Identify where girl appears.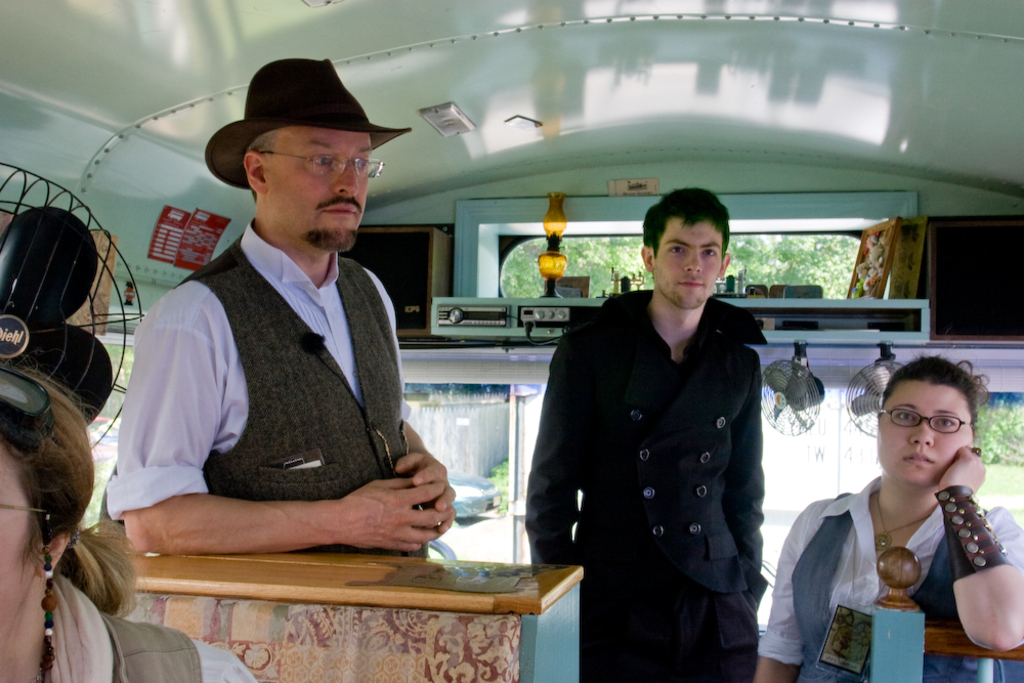
Appears at {"x1": 0, "y1": 367, "x2": 260, "y2": 682}.
